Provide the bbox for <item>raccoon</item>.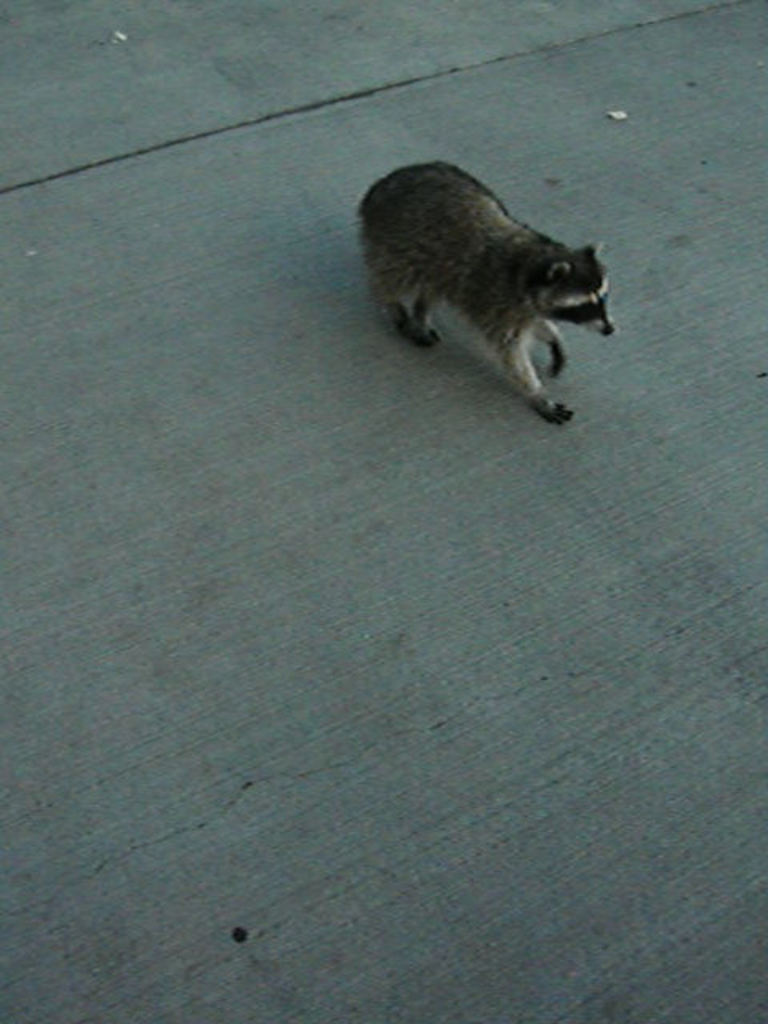
[left=355, top=160, right=619, bottom=427].
